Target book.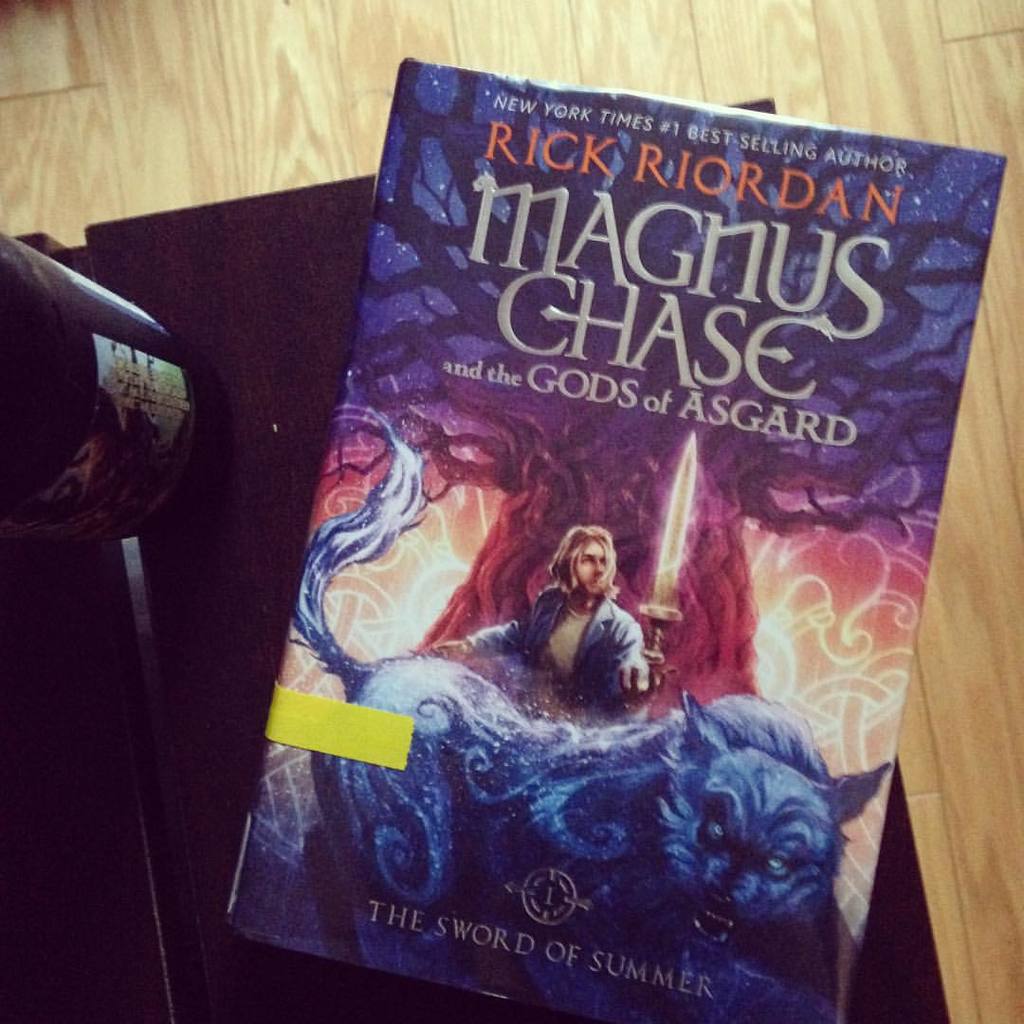
Target region: {"x1": 185, "y1": 67, "x2": 958, "y2": 965}.
